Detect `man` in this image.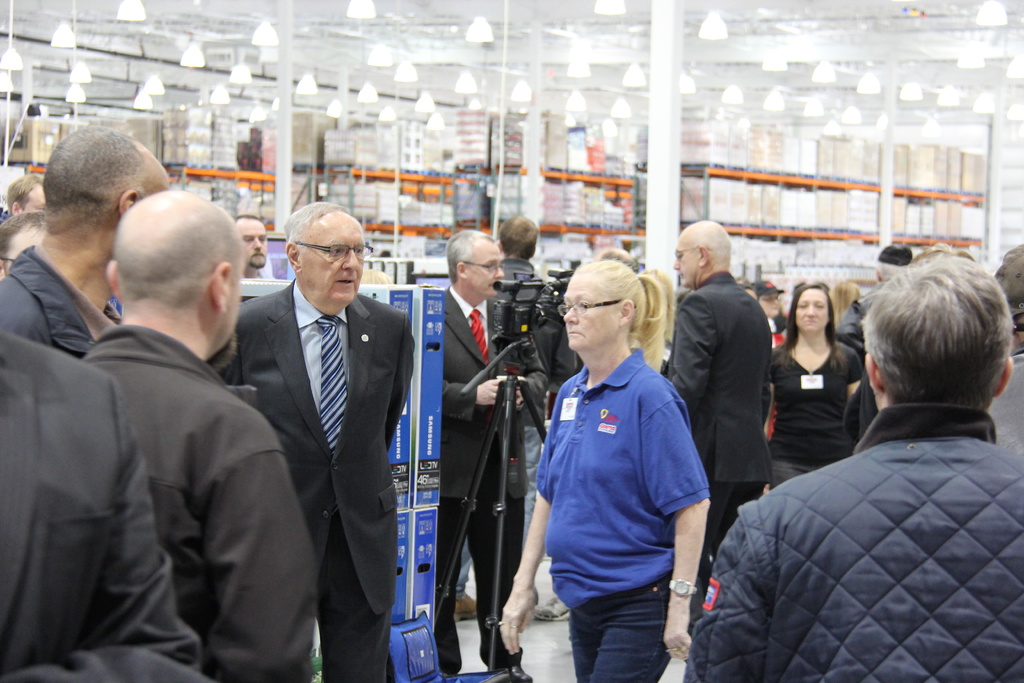
Detection: box(0, 325, 204, 682).
